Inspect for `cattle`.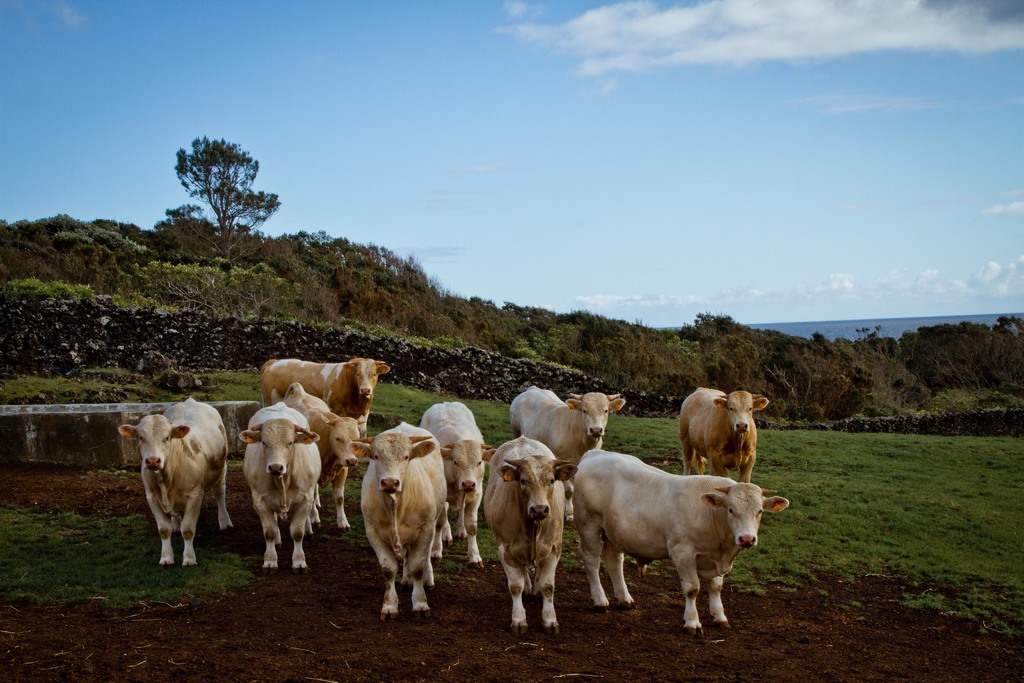
Inspection: Rect(259, 356, 386, 458).
